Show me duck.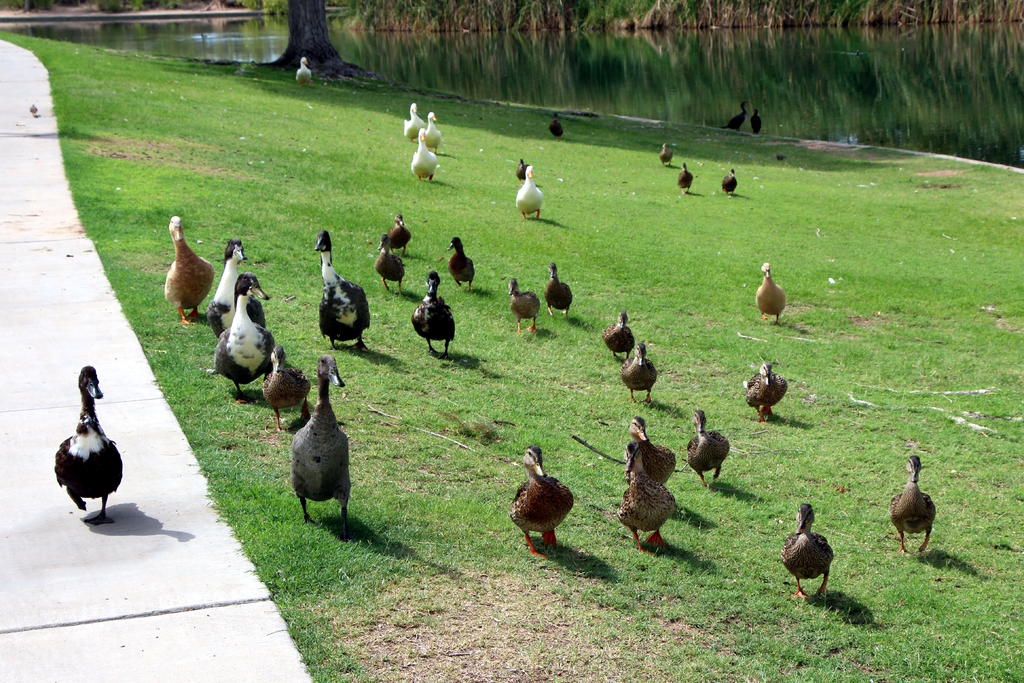
duck is here: x1=746, y1=104, x2=767, y2=134.
